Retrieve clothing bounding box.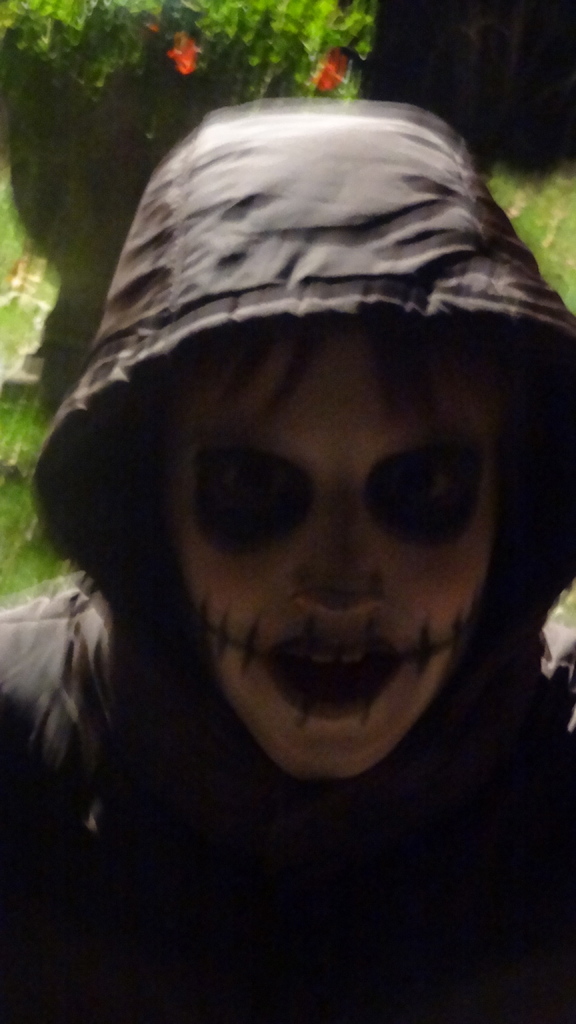
Bounding box: box(0, 101, 575, 1023).
